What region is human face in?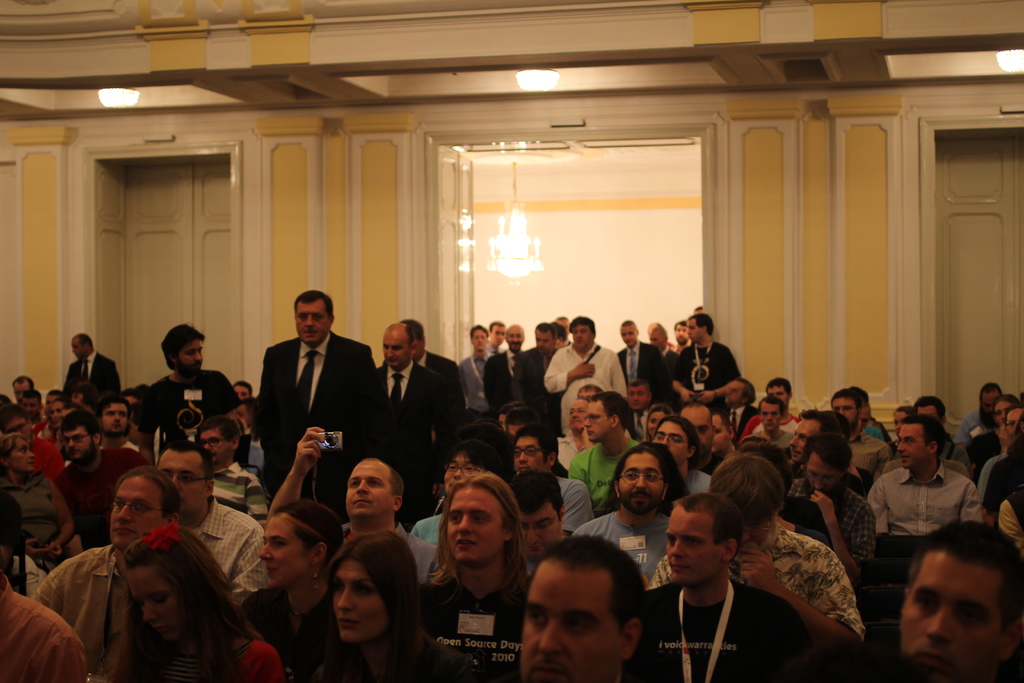
rect(918, 404, 938, 426).
